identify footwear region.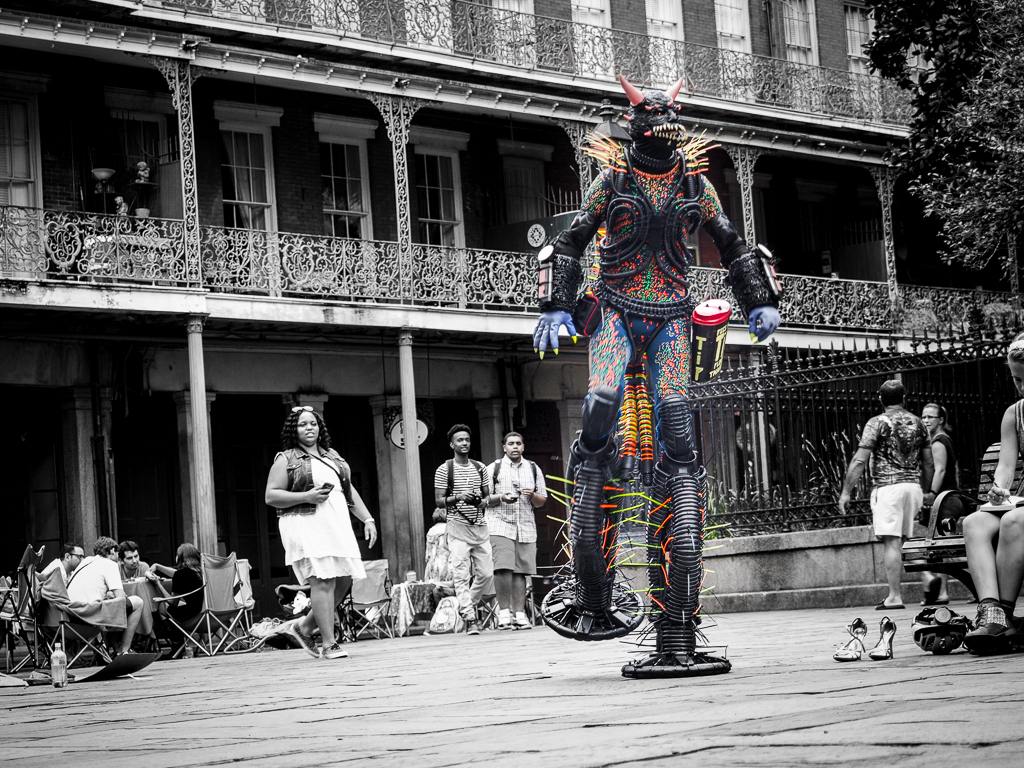
Region: {"x1": 509, "y1": 615, "x2": 530, "y2": 629}.
